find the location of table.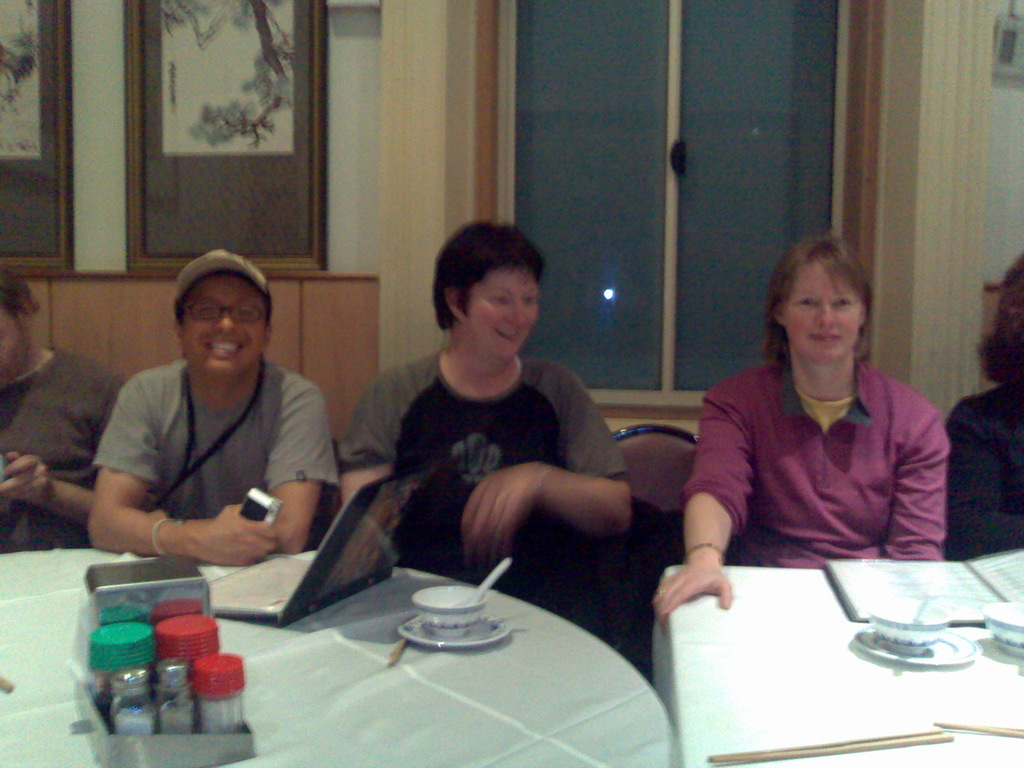
Location: [654, 563, 1023, 767].
